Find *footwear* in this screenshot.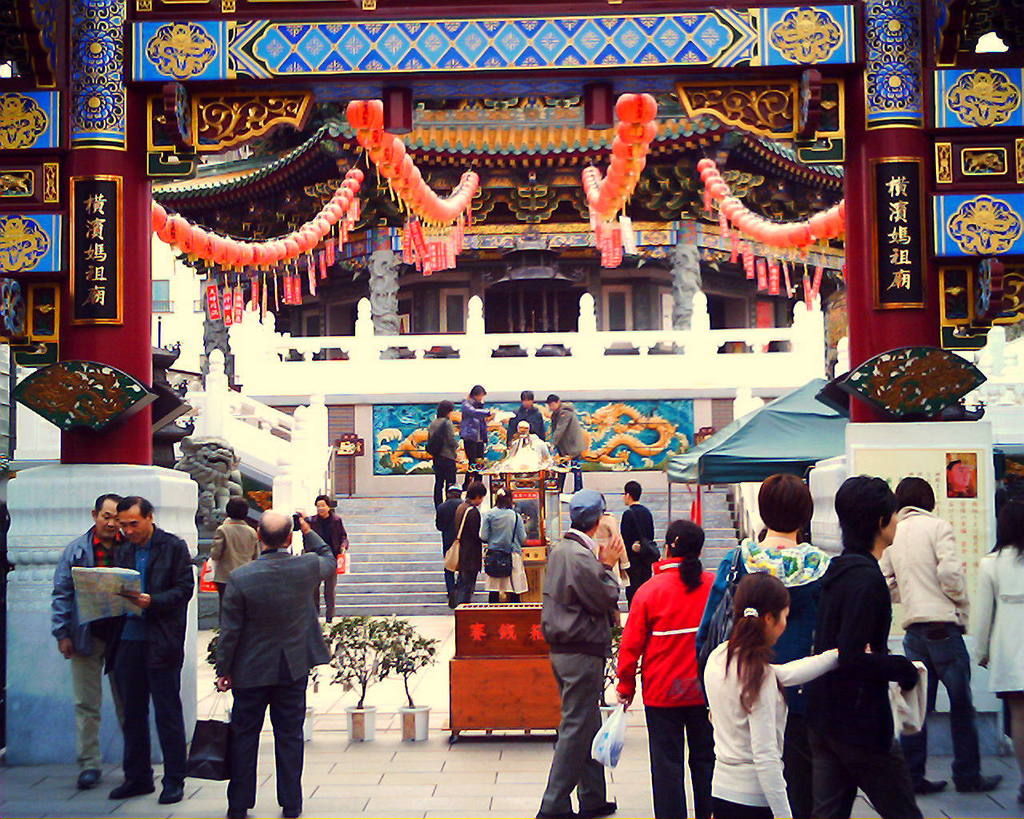
The bounding box for *footwear* is select_region(74, 769, 103, 795).
